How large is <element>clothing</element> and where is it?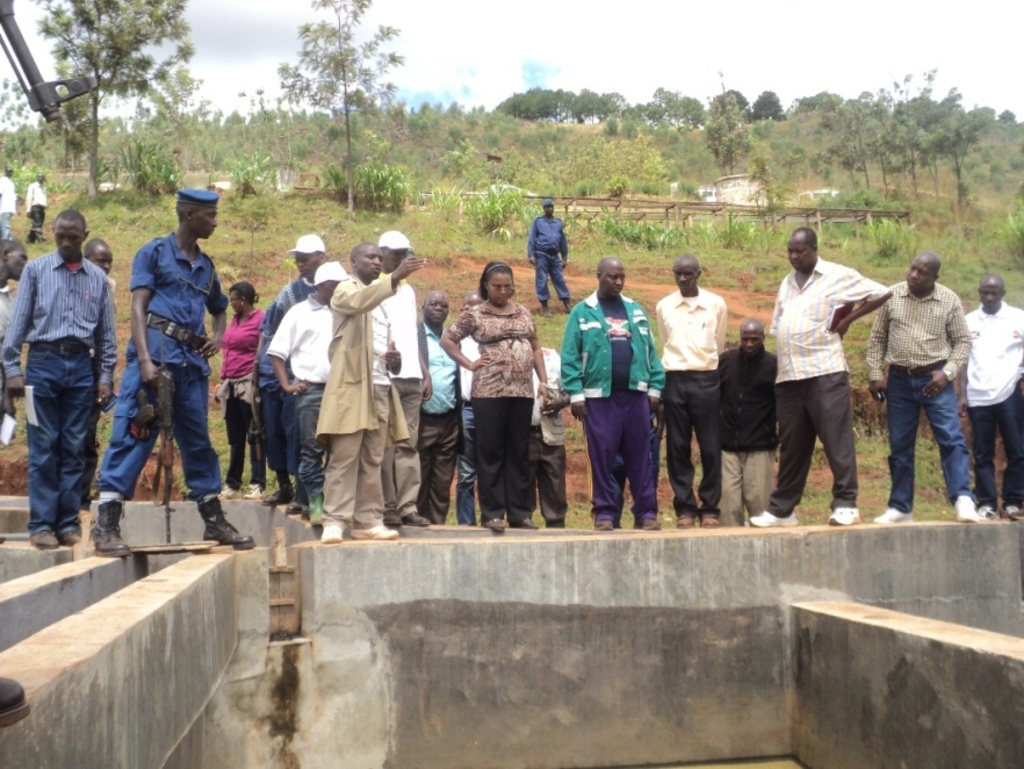
Bounding box: [533,214,571,300].
